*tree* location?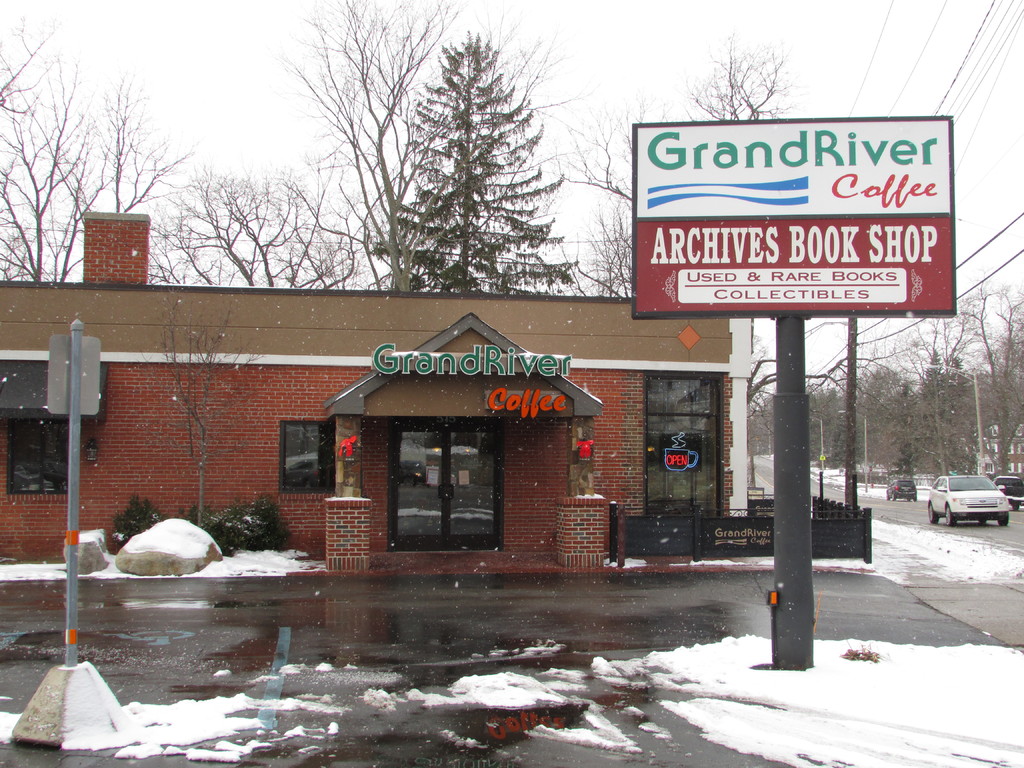
Rect(126, 294, 273, 525)
